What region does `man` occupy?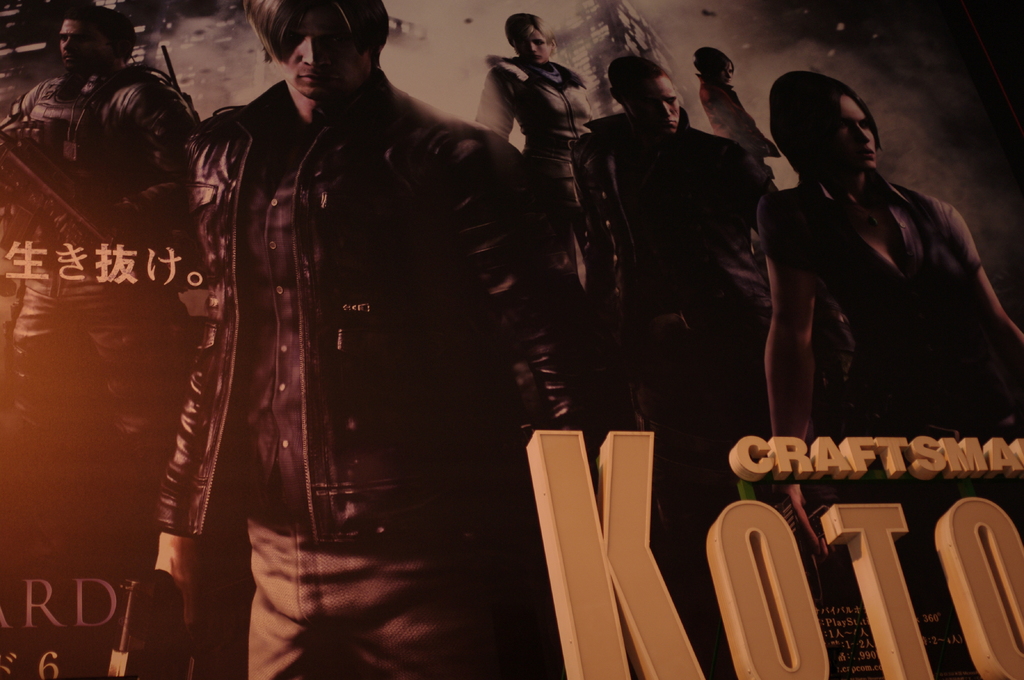
l=0, t=1, r=205, b=473.
